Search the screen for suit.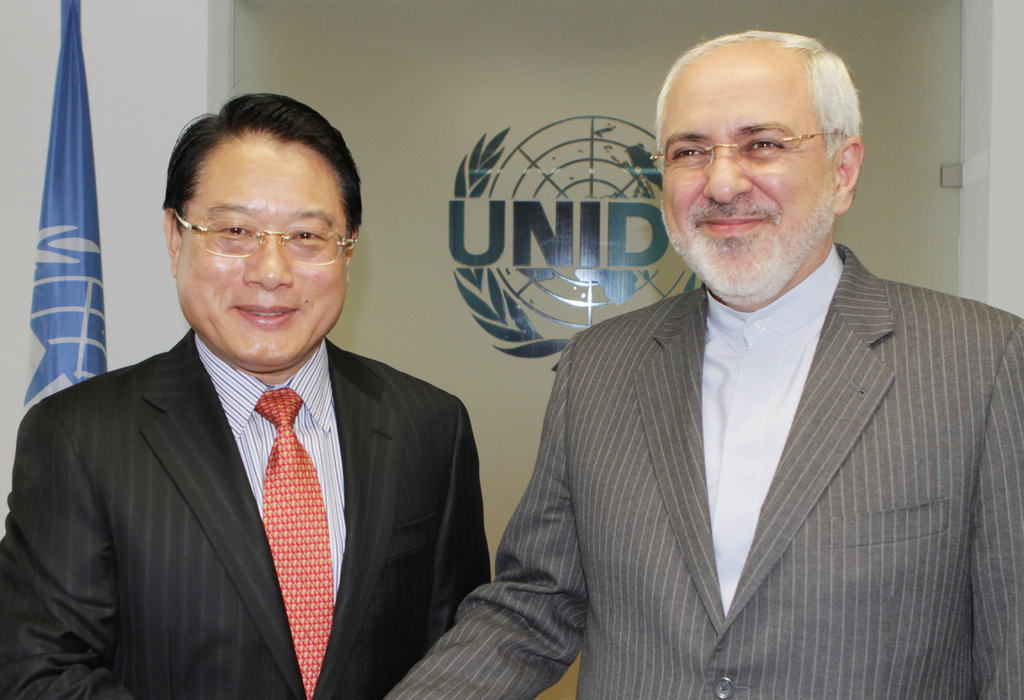
Found at pyautogui.locateOnScreen(383, 242, 1023, 699).
